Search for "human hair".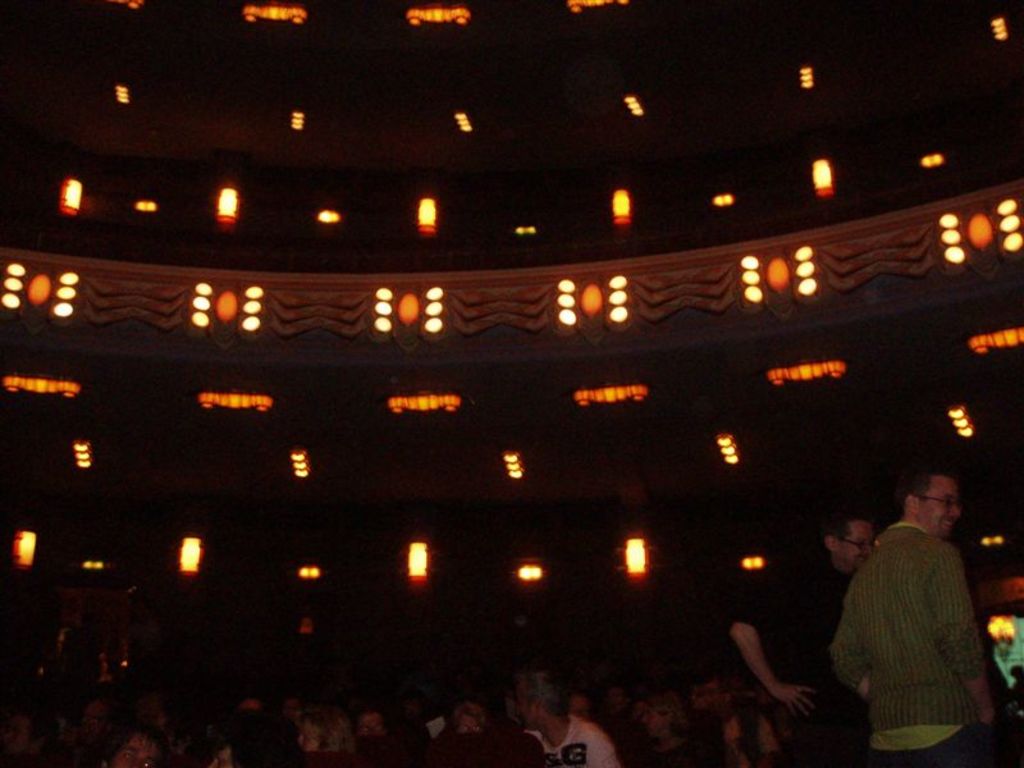
Found at detection(897, 465, 951, 513).
